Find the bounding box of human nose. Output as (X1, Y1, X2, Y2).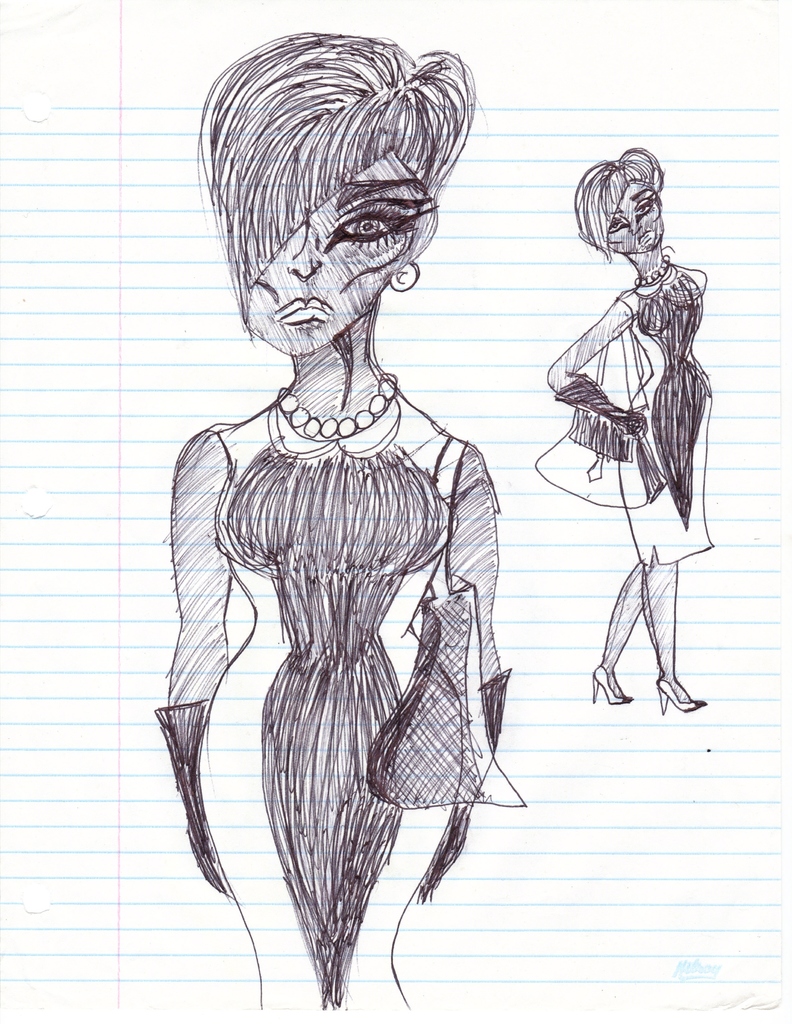
(630, 211, 641, 239).
